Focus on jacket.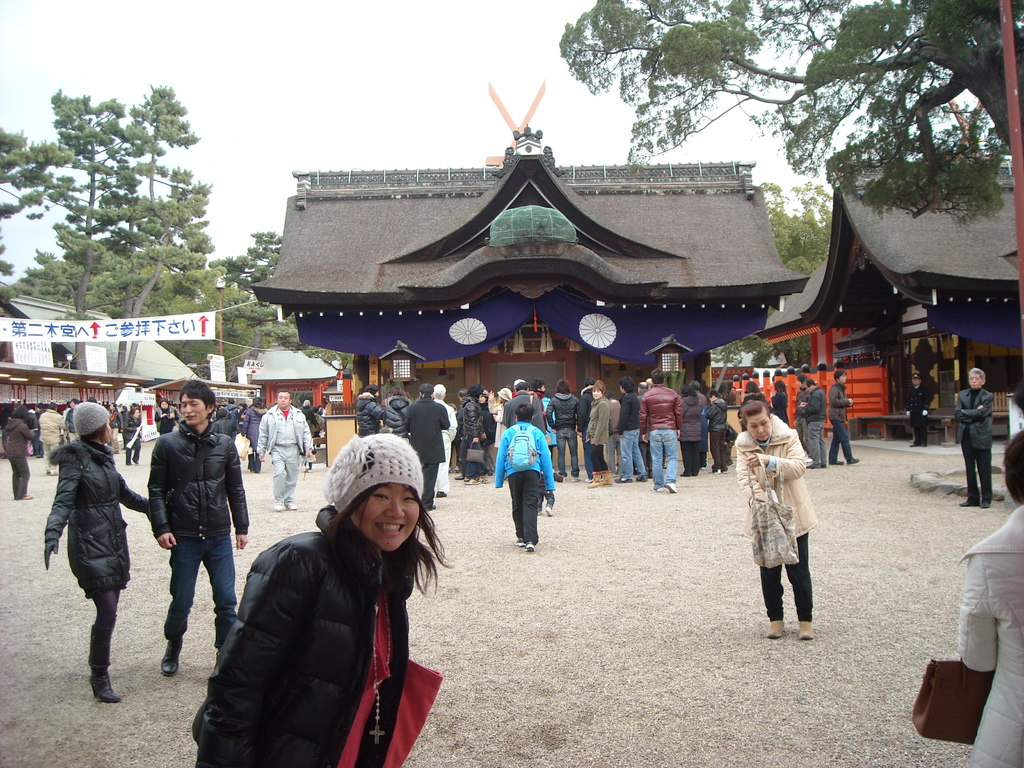
Focused at detection(648, 374, 685, 433).
